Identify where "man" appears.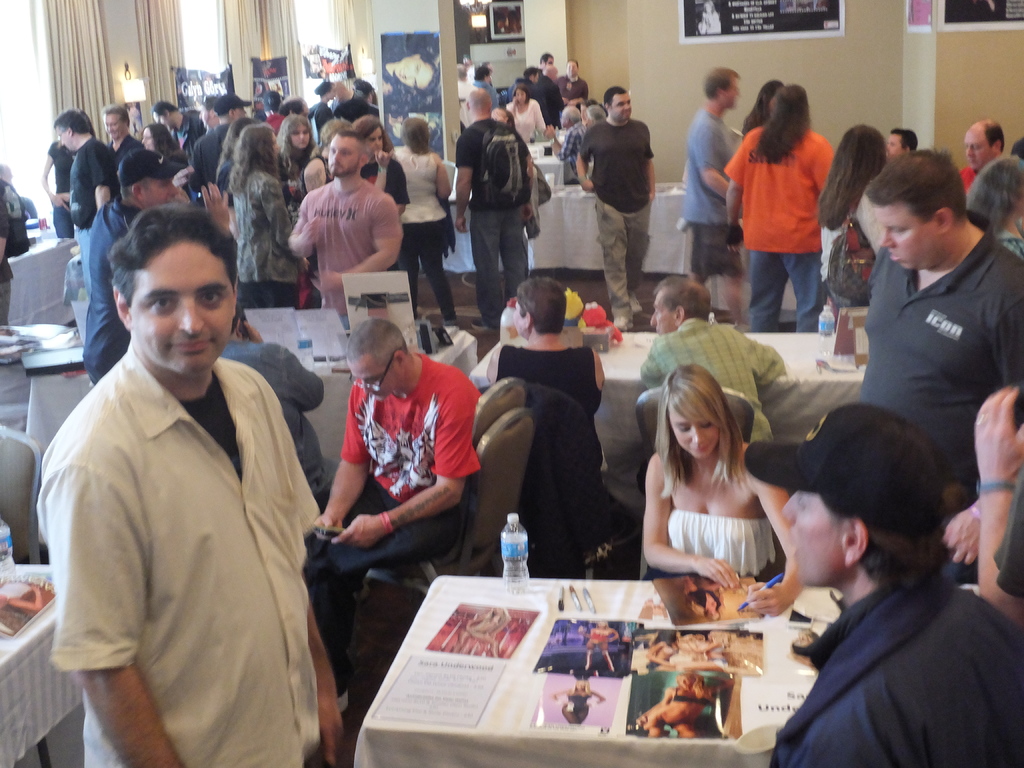
Appears at [742, 397, 1023, 767].
